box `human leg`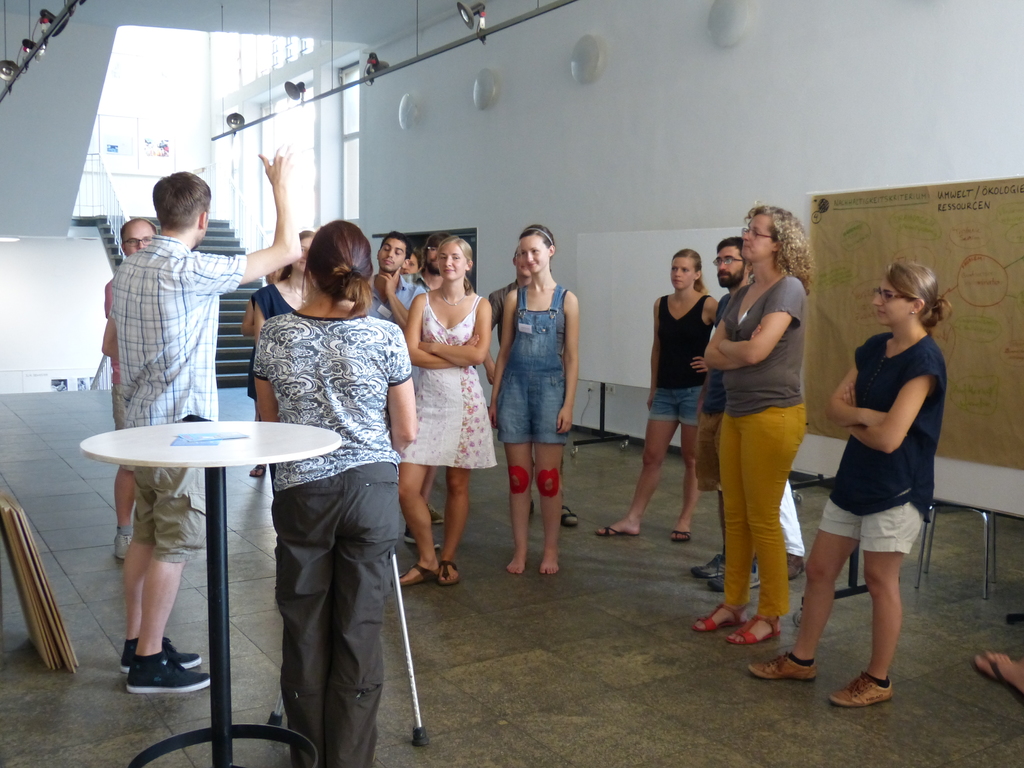
select_region(734, 397, 808, 643)
